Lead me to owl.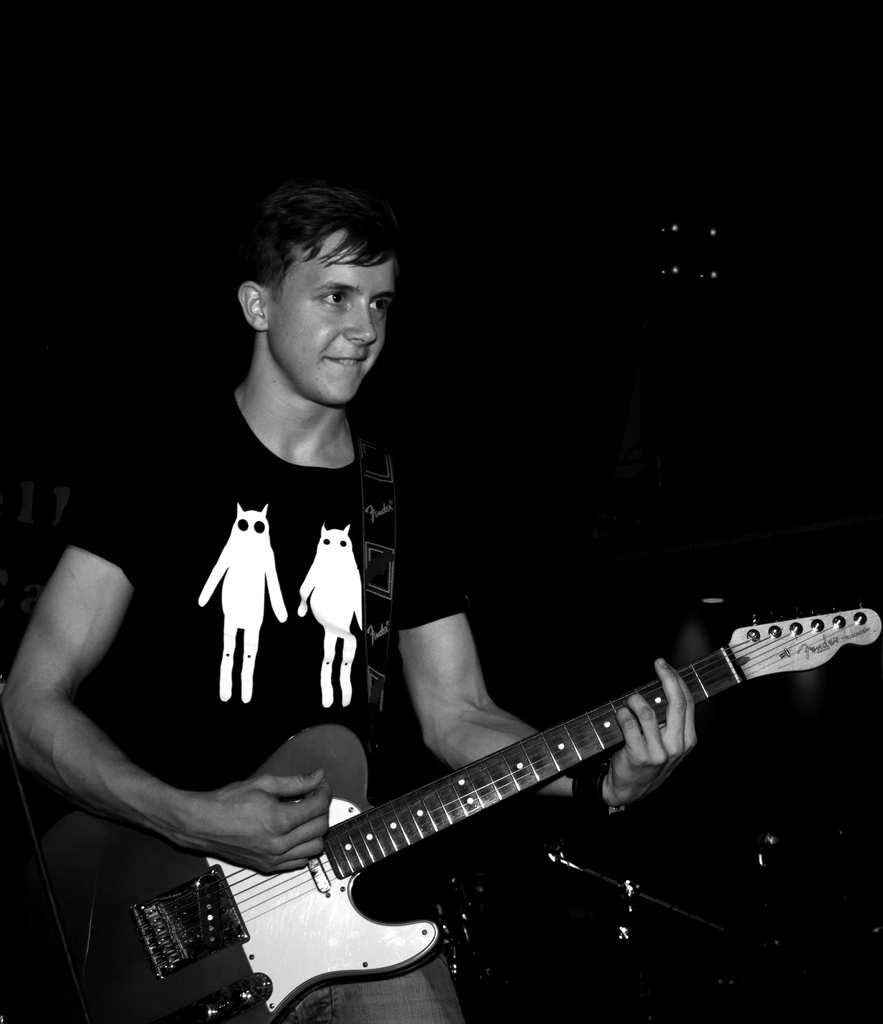
Lead to crop(195, 505, 289, 703).
